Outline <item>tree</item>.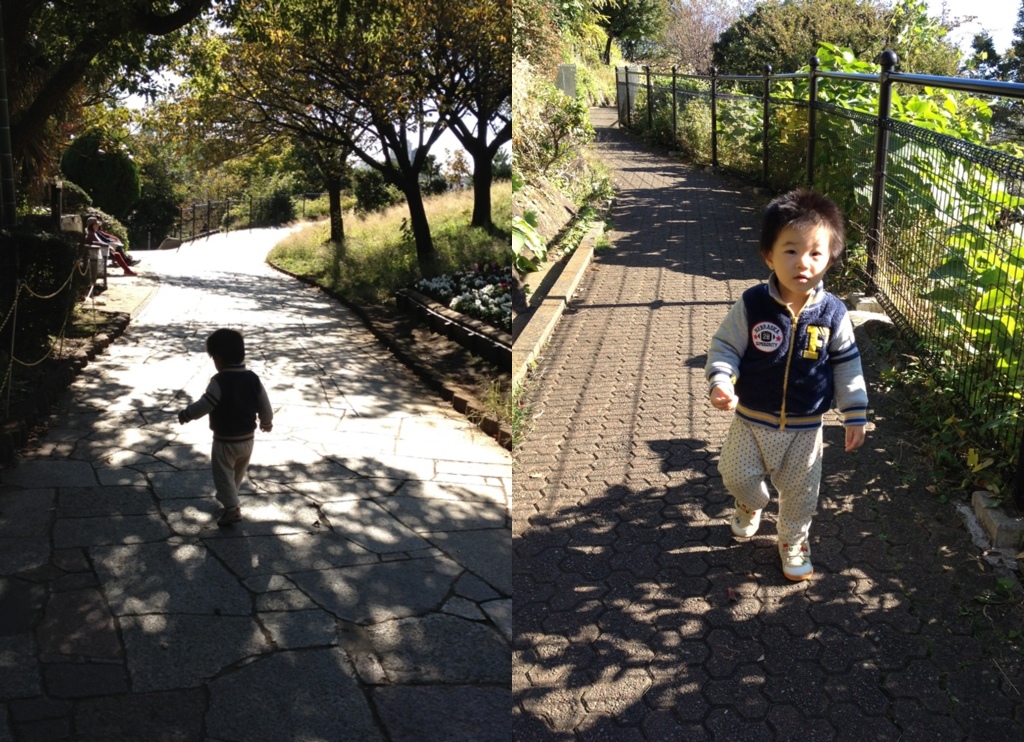
Outline: [x1=100, y1=104, x2=297, y2=239].
